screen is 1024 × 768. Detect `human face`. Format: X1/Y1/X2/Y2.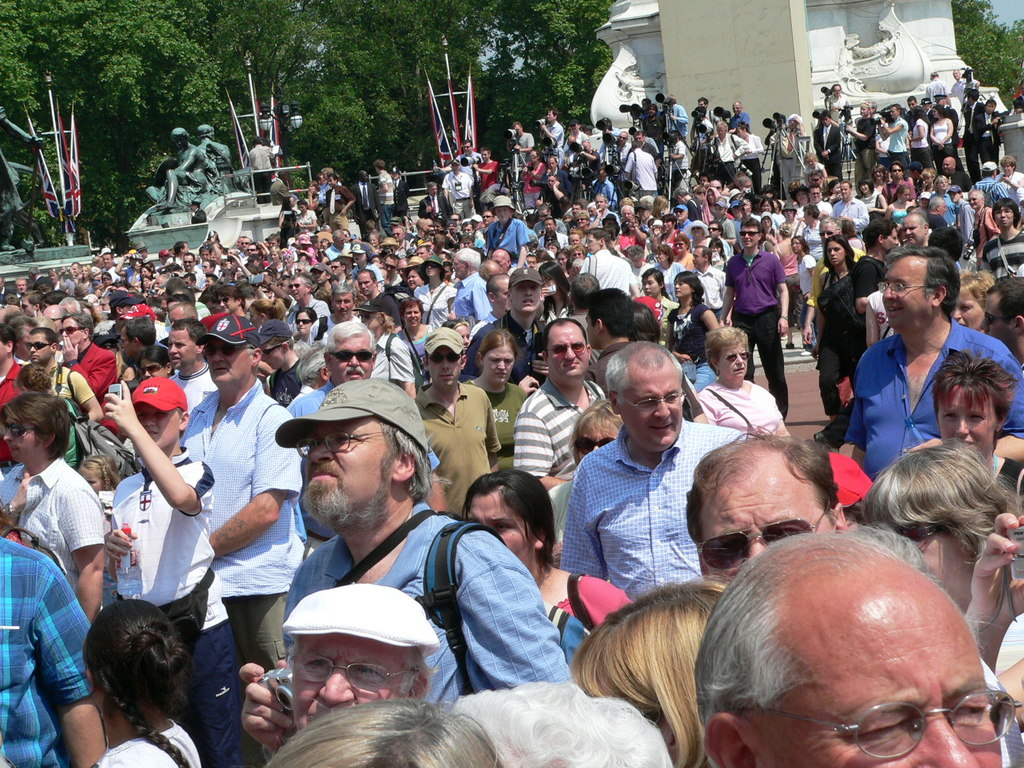
461/490/538/582.
